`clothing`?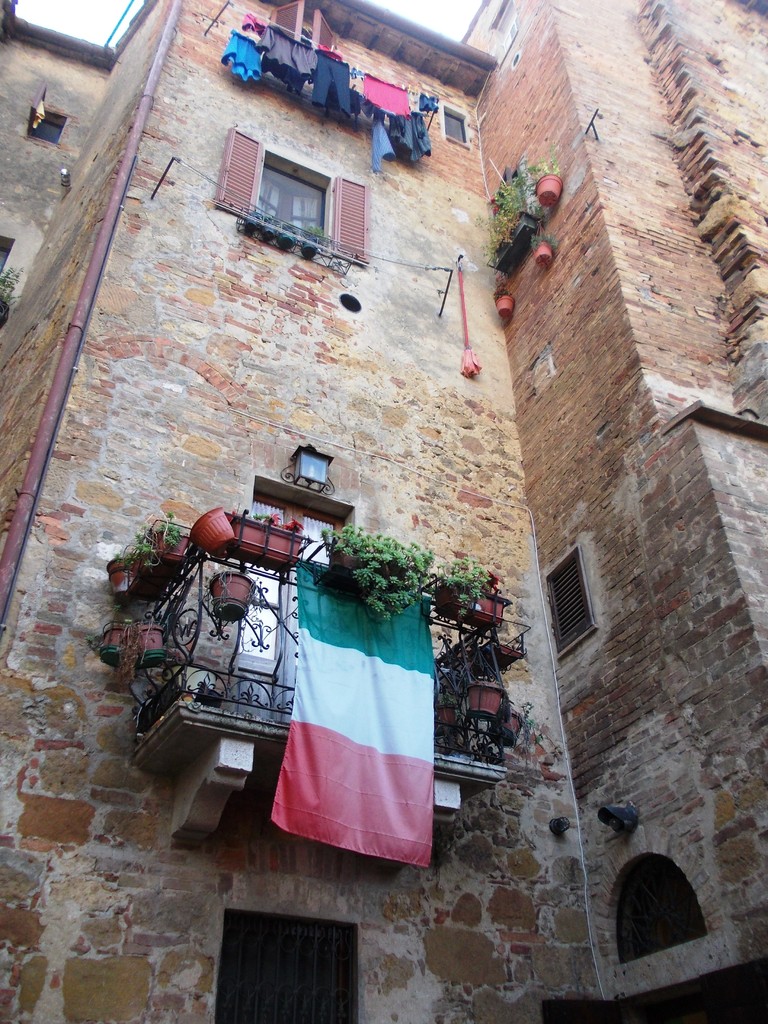
(310, 49, 364, 118)
